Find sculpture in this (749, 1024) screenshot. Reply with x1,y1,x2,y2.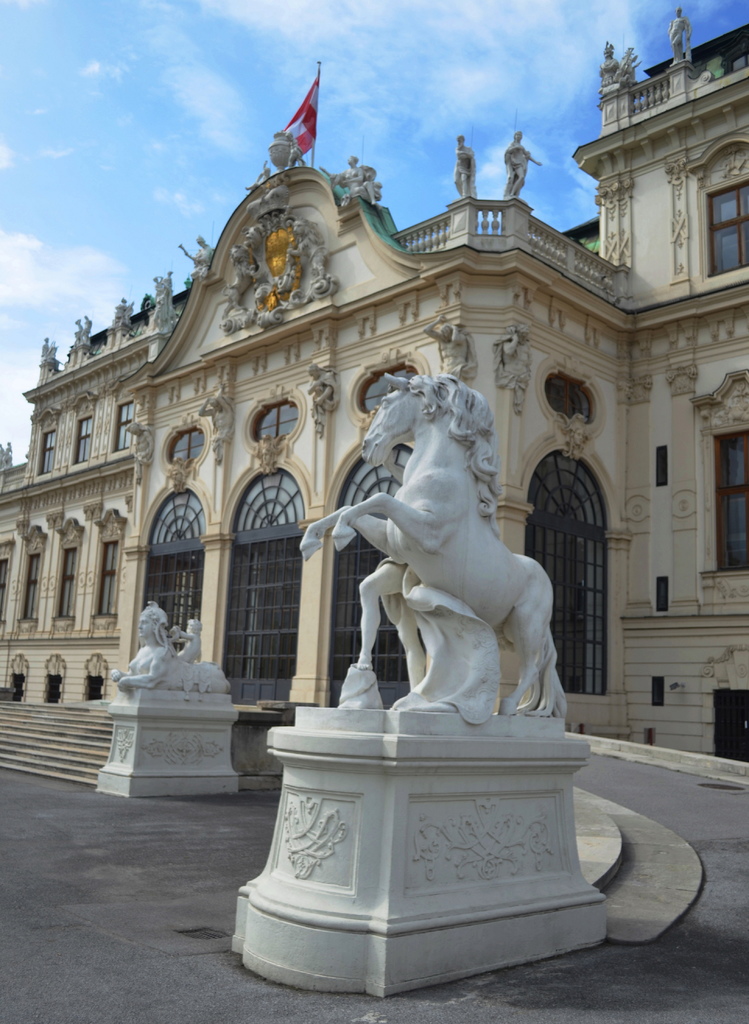
419,305,477,384.
